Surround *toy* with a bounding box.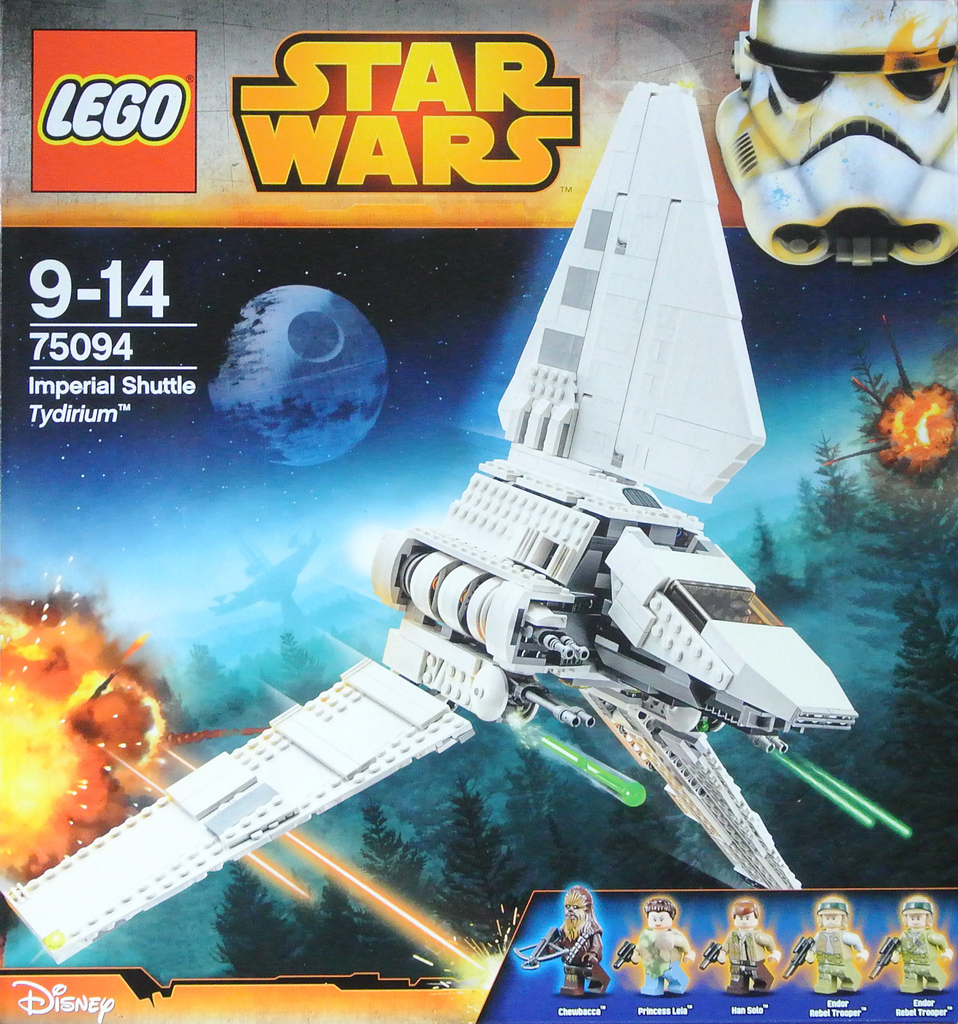
[left=711, top=0, right=957, bottom=269].
